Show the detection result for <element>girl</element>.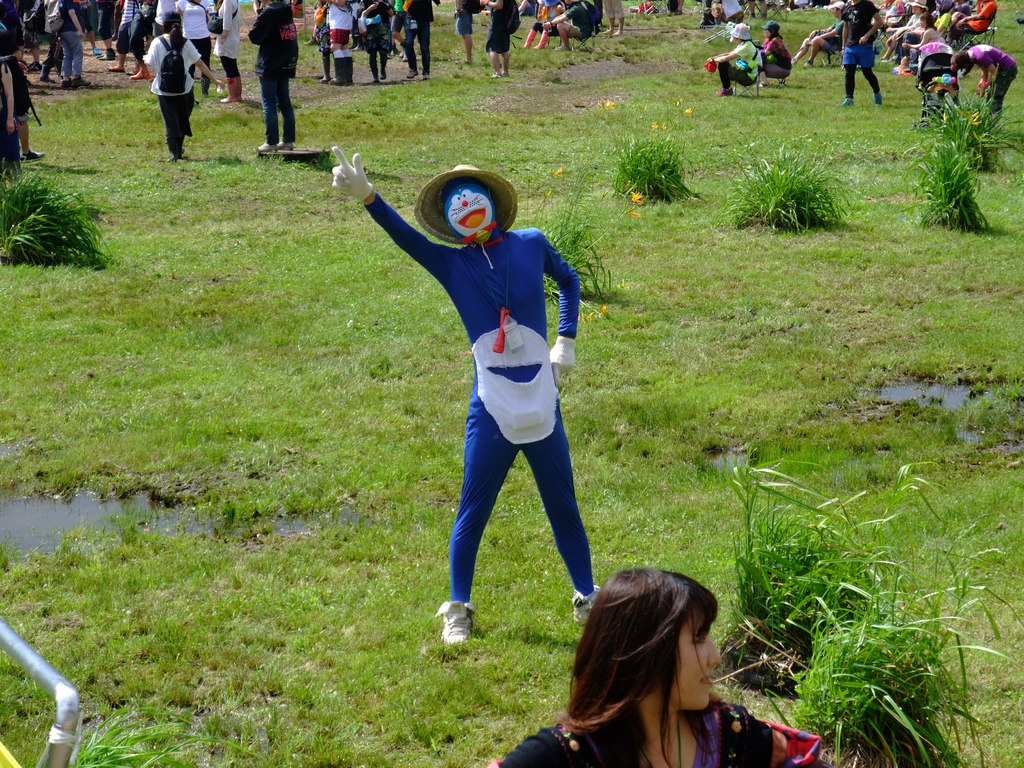
(906, 11, 963, 70).
